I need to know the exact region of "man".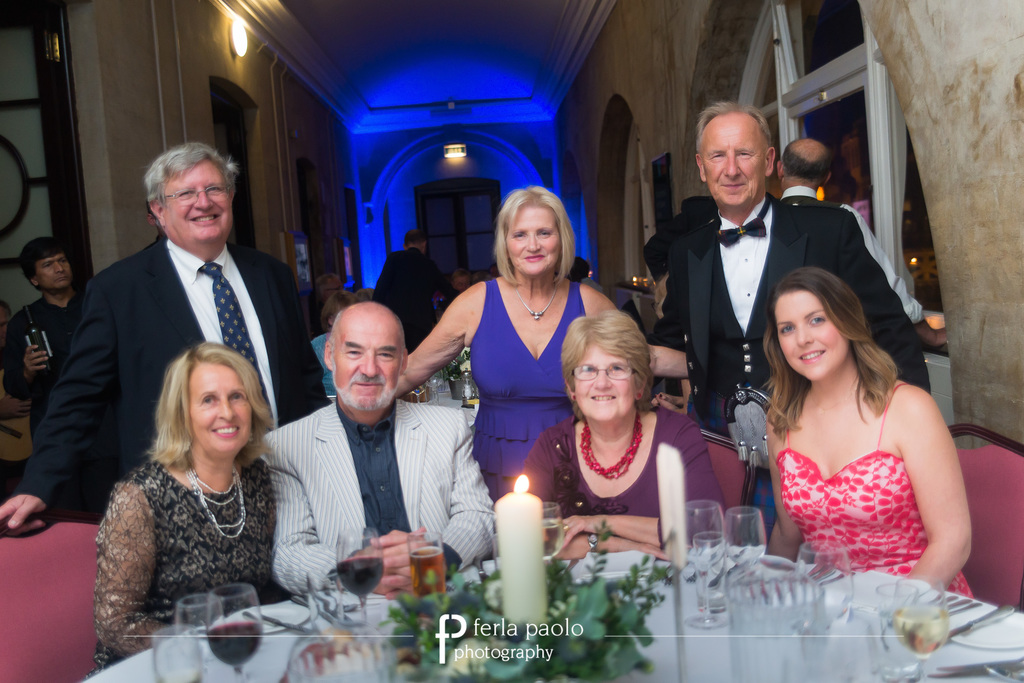
Region: bbox=(35, 160, 325, 502).
